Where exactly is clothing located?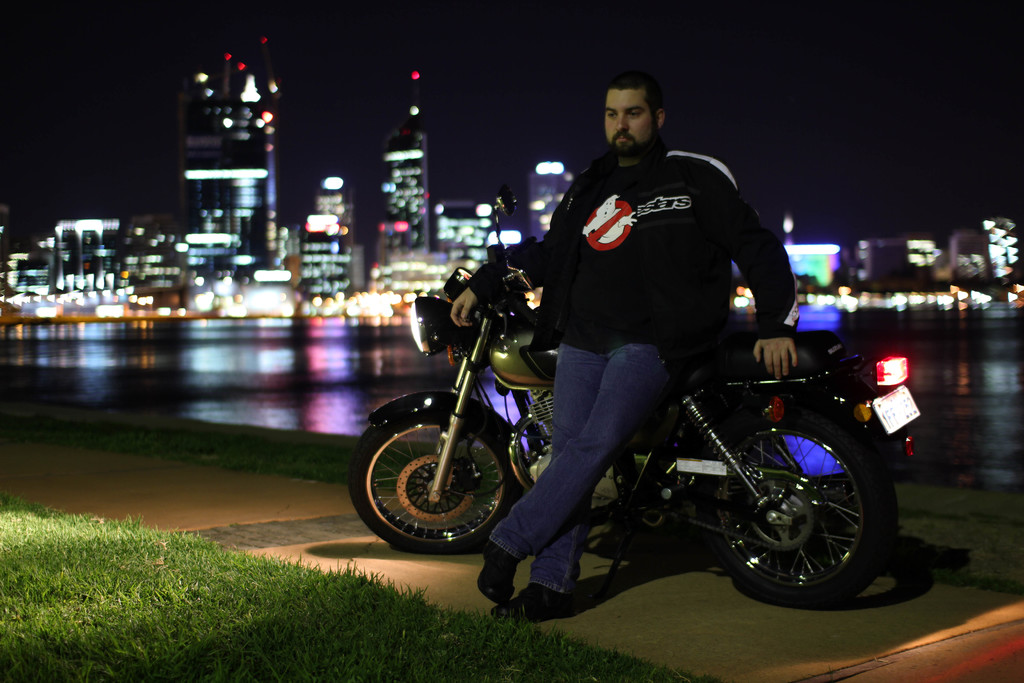
Its bounding box is (481, 114, 812, 476).
